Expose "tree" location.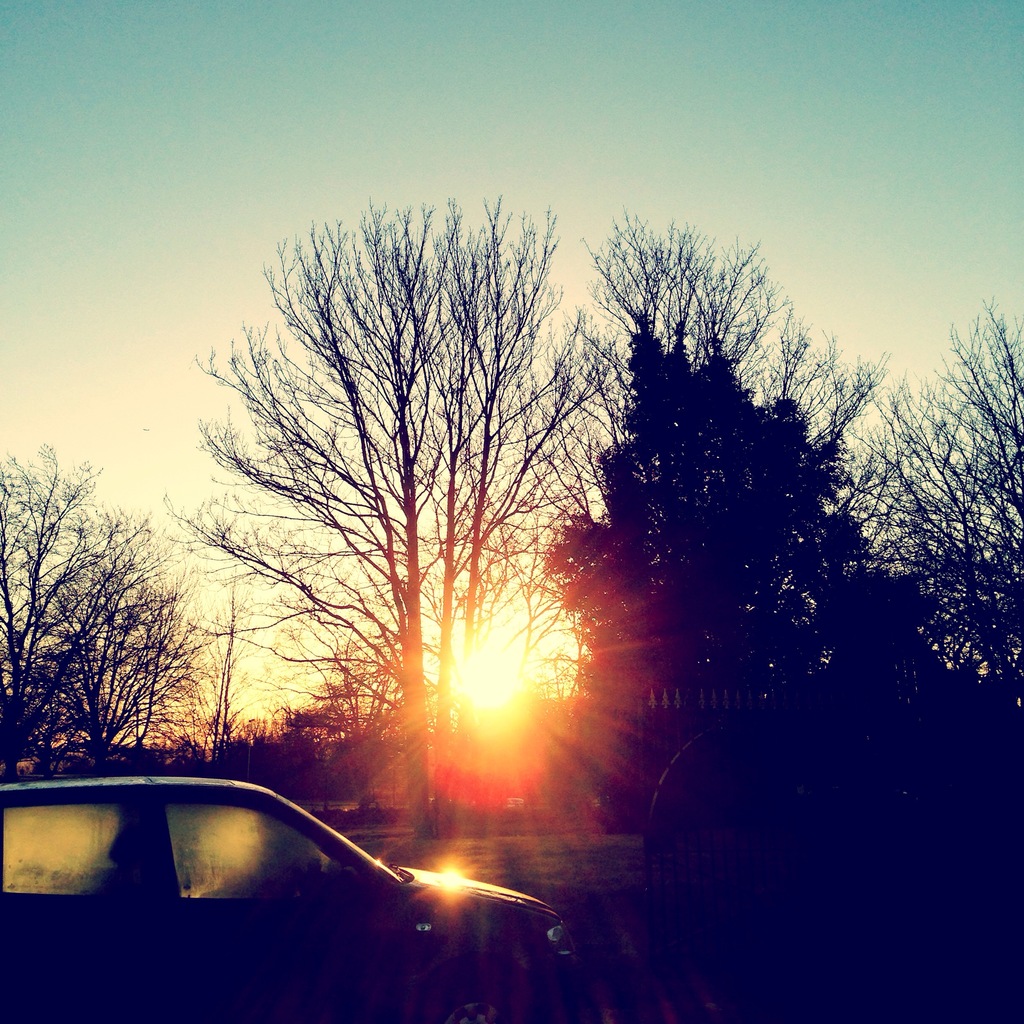
Exposed at (842,303,1023,688).
